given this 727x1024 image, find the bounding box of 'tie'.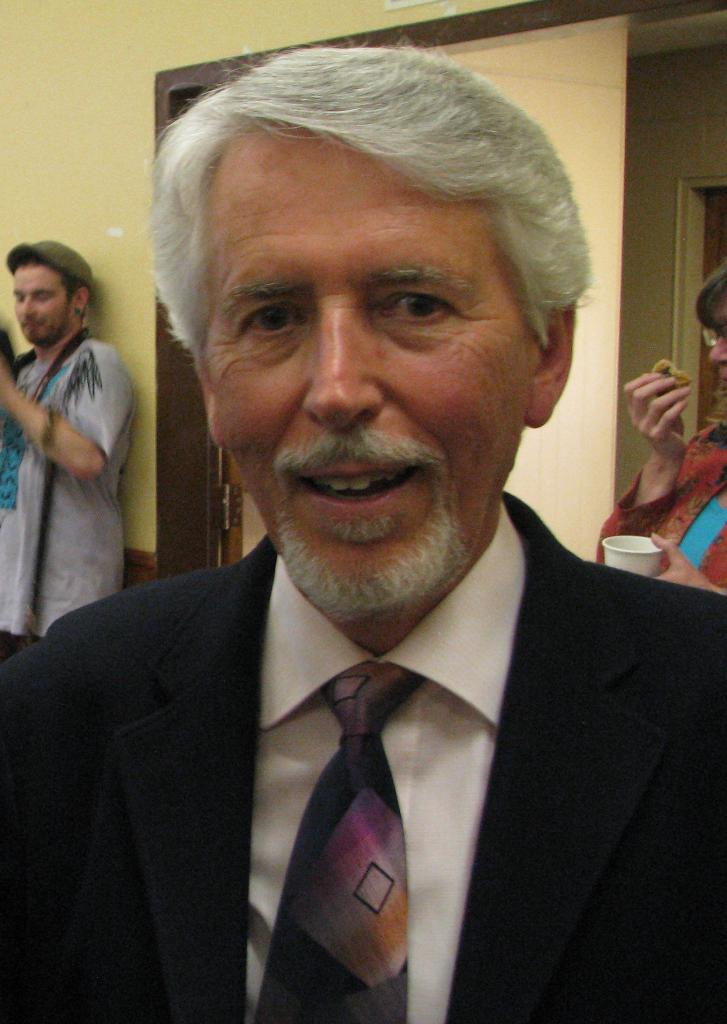
bbox=(248, 660, 427, 1021).
